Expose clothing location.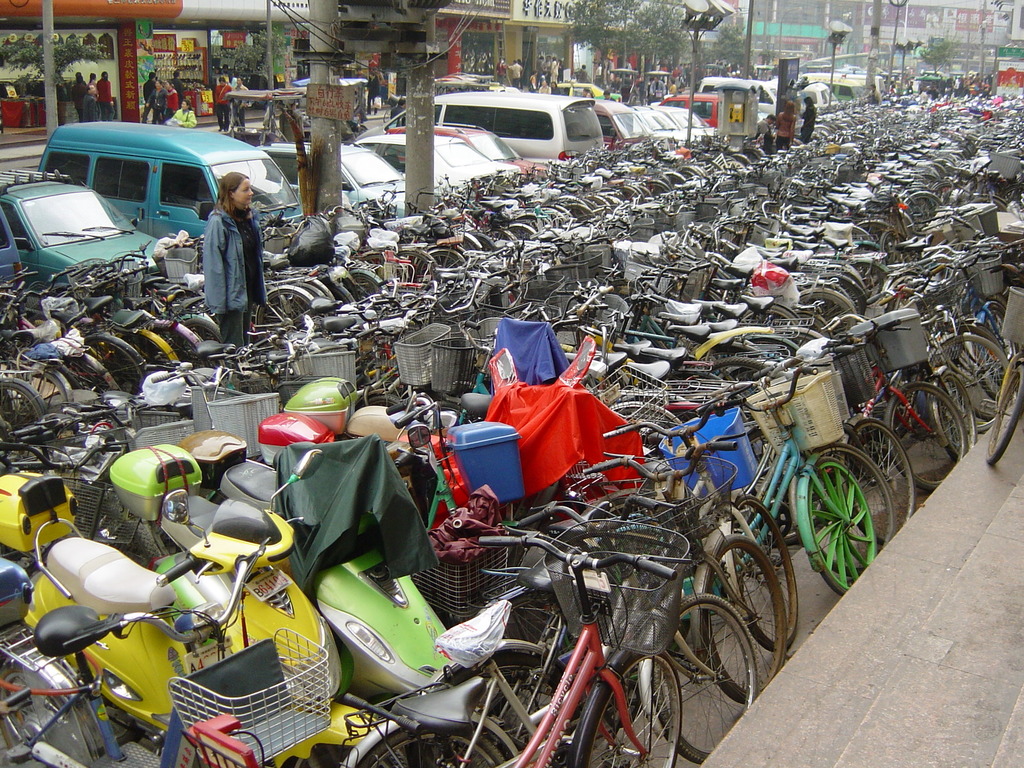
Exposed at bbox(756, 113, 775, 150).
